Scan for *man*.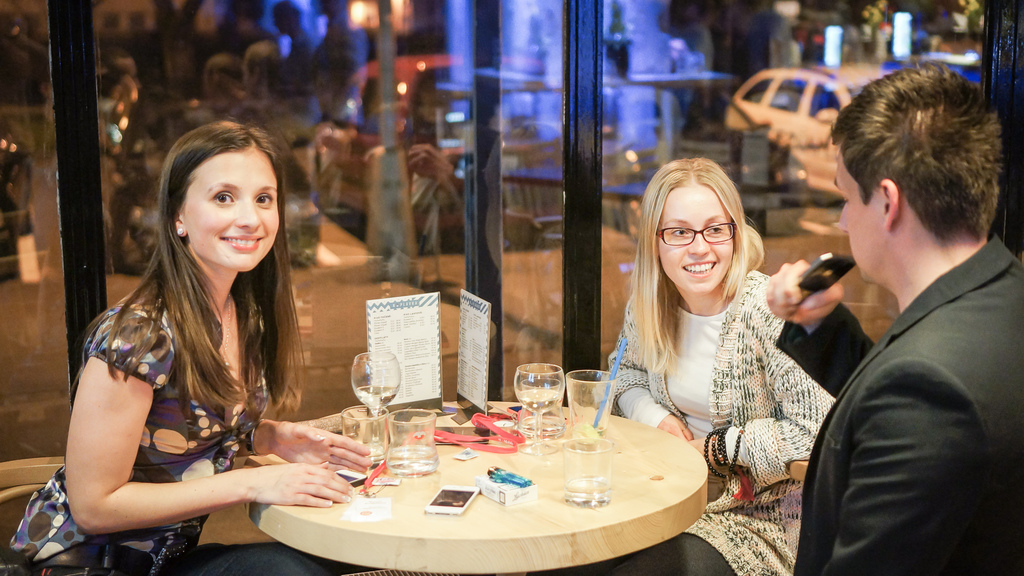
Scan result: [790,64,1022,575].
